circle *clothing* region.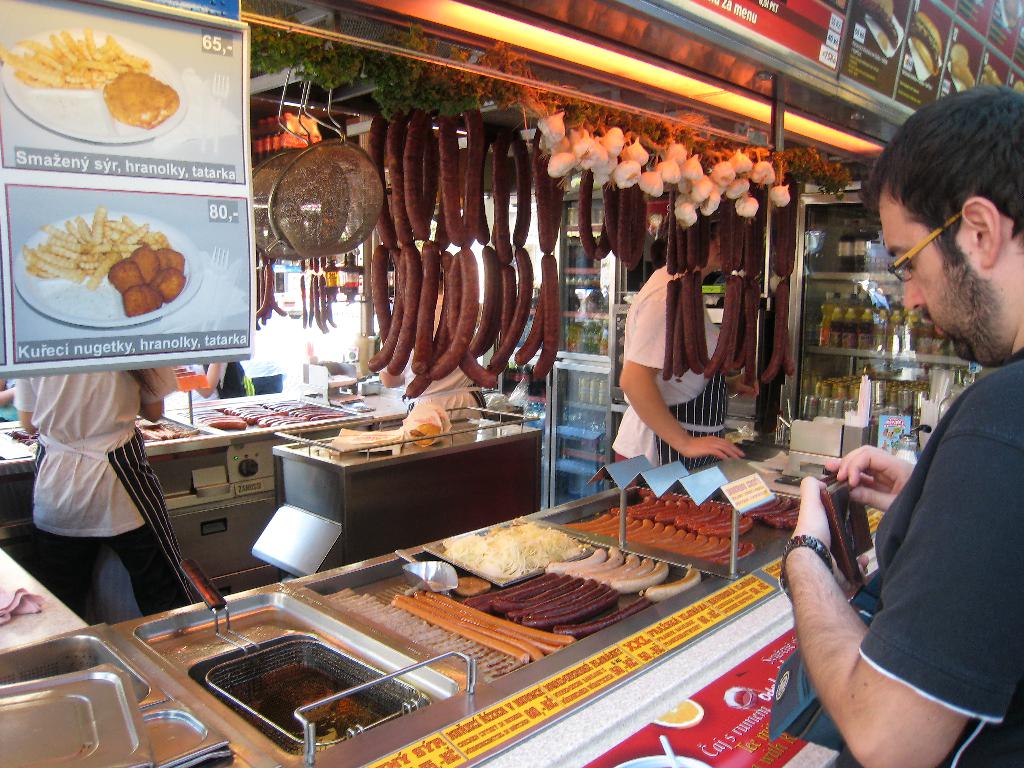
Region: select_region(390, 349, 486, 426).
